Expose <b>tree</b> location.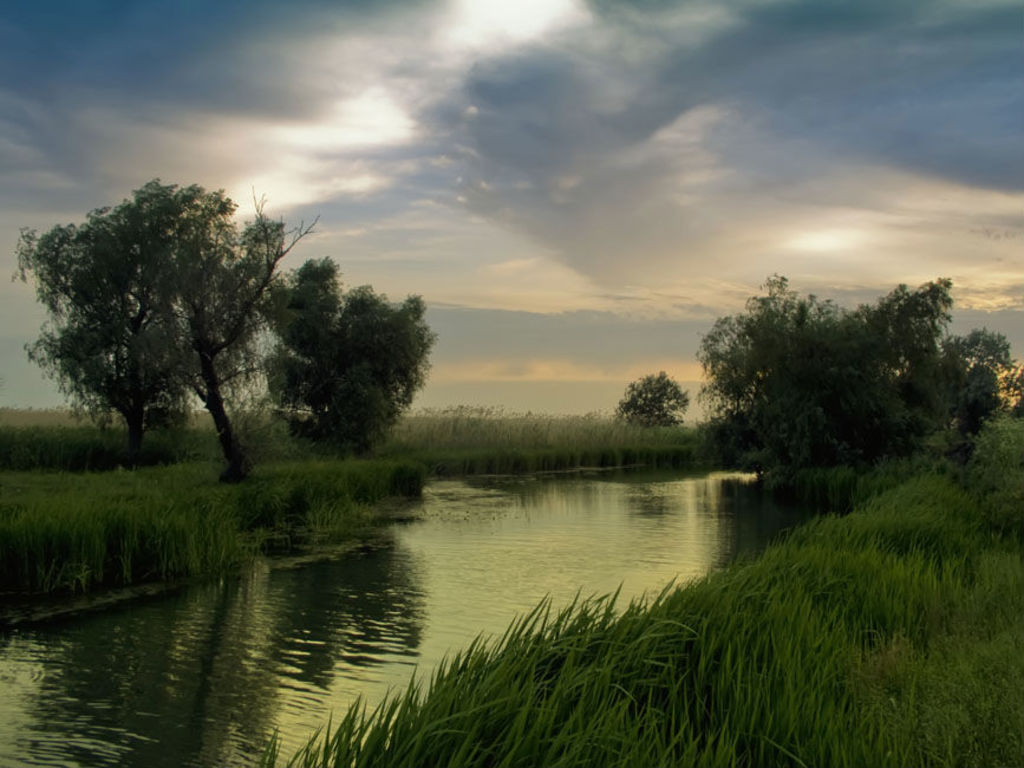
Exposed at box=[256, 254, 430, 450].
